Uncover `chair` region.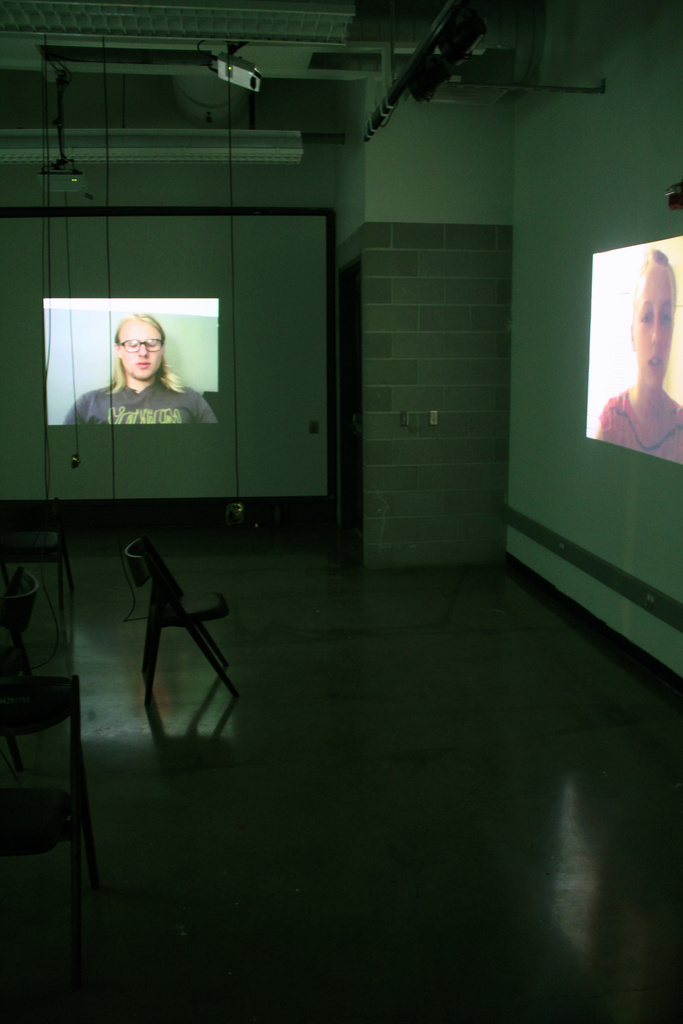
Uncovered: <box>0,501,78,616</box>.
